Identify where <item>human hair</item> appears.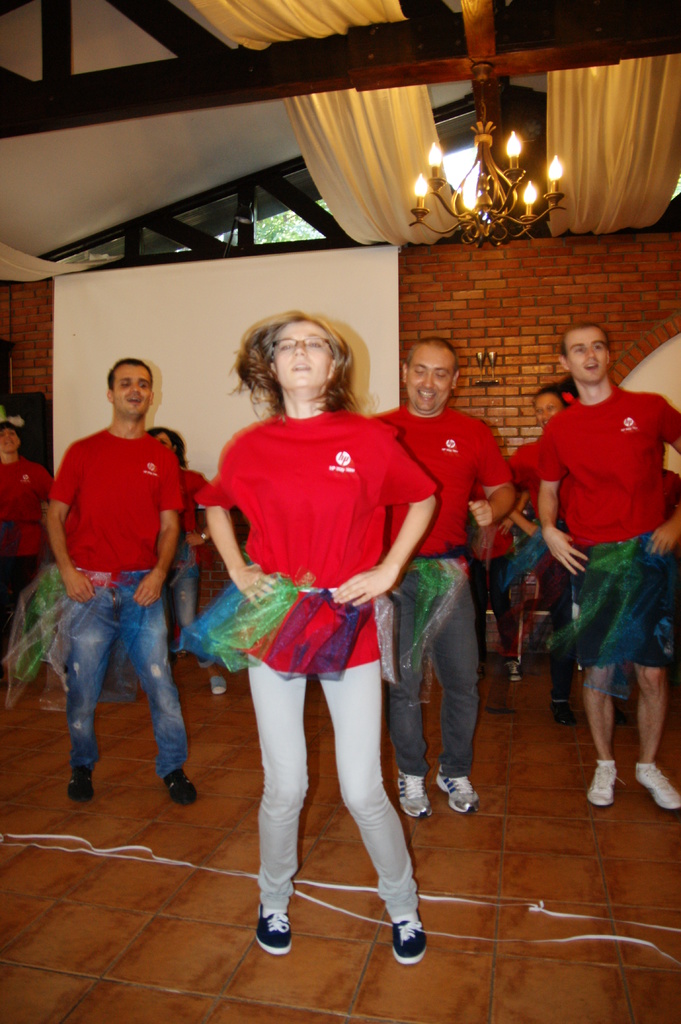
Appears at crop(405, 334, 457, 376).
